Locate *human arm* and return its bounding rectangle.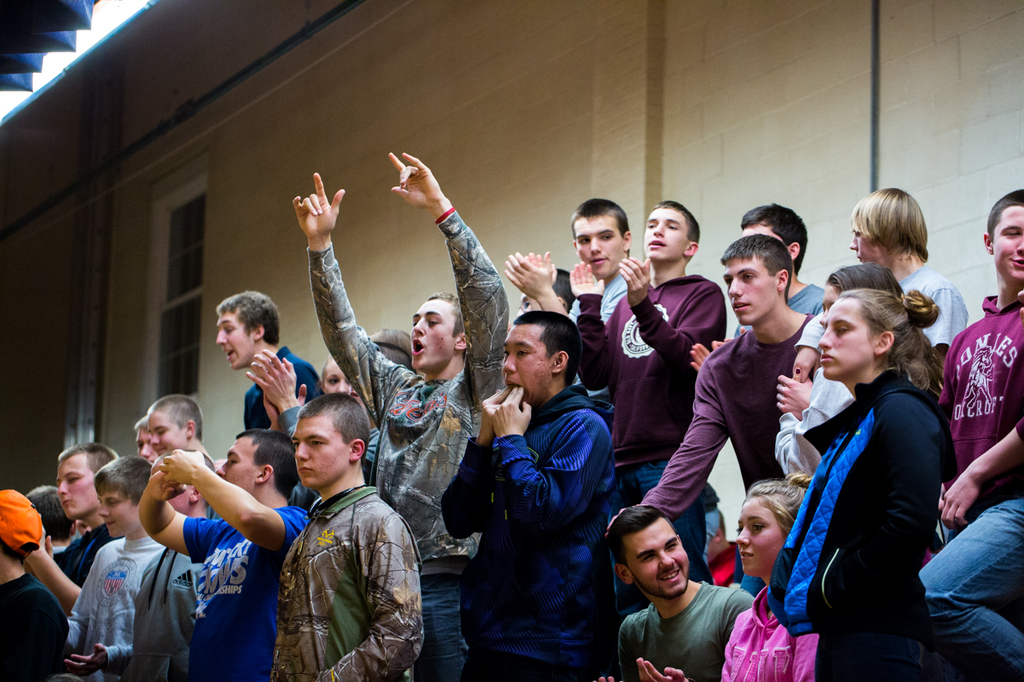
[635, 647, 698, 681].
